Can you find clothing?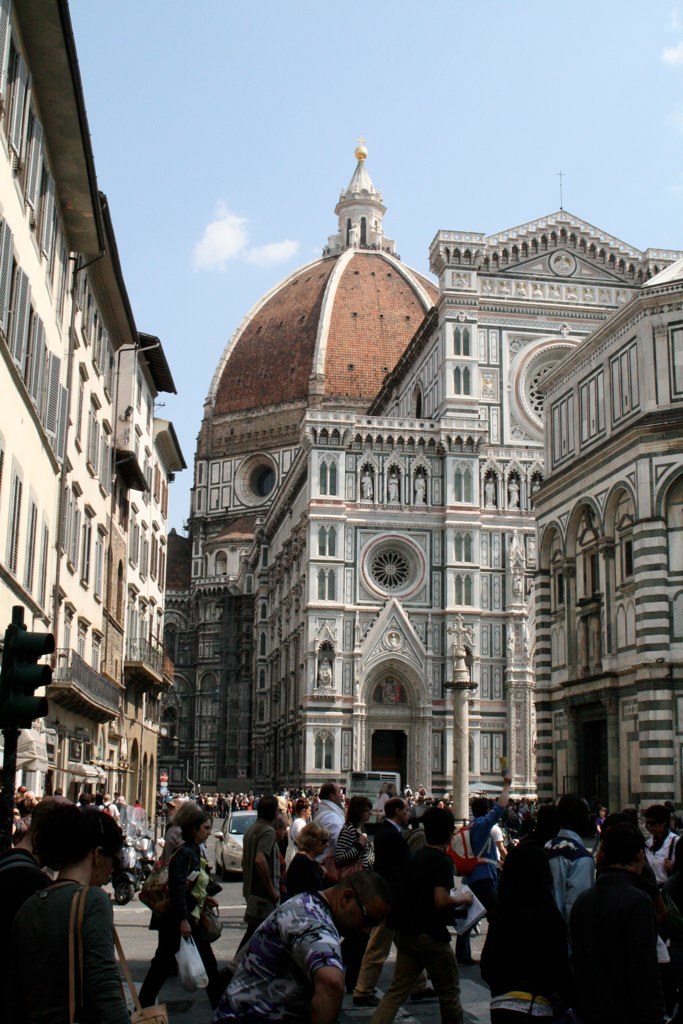
Yes, bounding box: x1=644 y1=838 x2=682 y2=969.
